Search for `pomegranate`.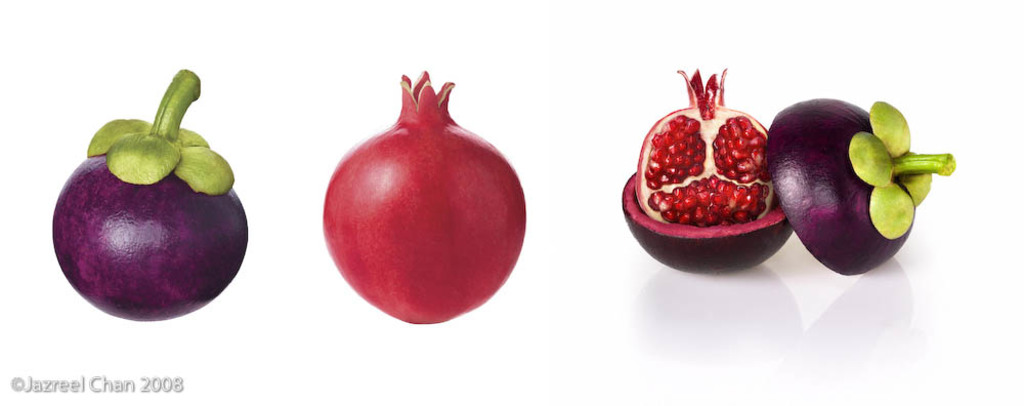
Found at bbox=[306, 73, 537, 327].
